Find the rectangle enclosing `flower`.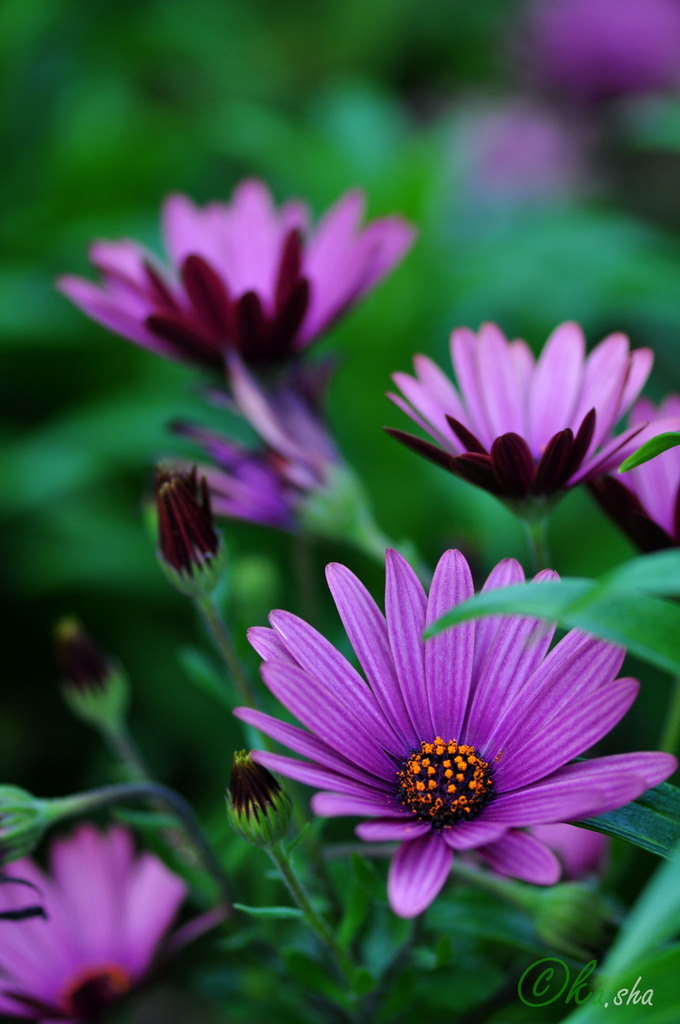
[156,359,368,540].
